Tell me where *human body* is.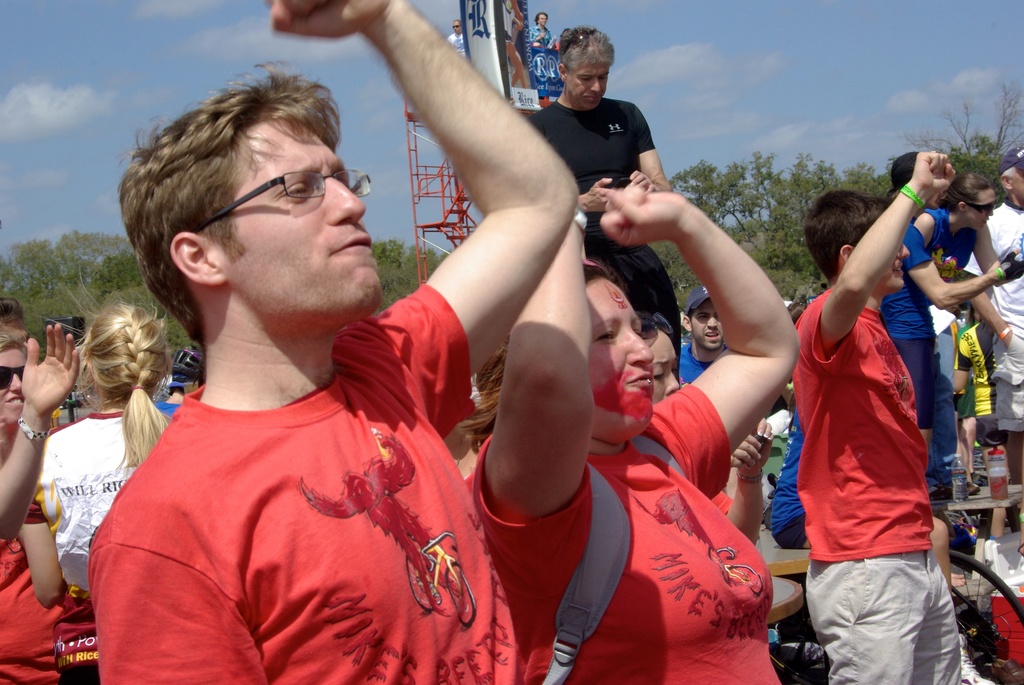
*human body* is at crop(793, 133, 966, 684).
